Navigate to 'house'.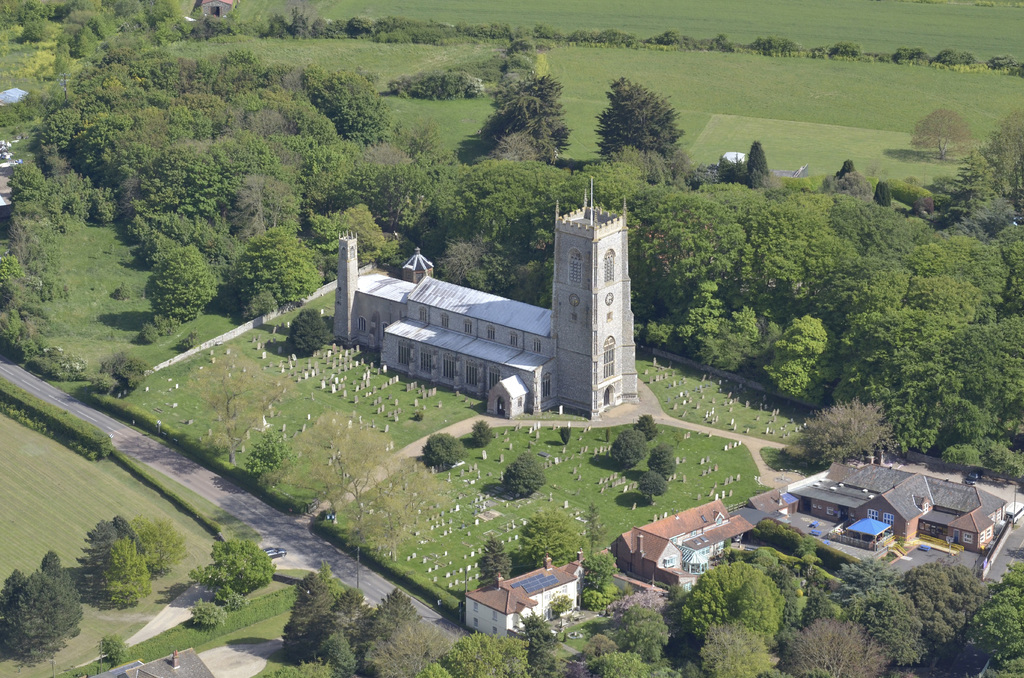
Navigation target: bbox=[330, 208, 634, 418].
